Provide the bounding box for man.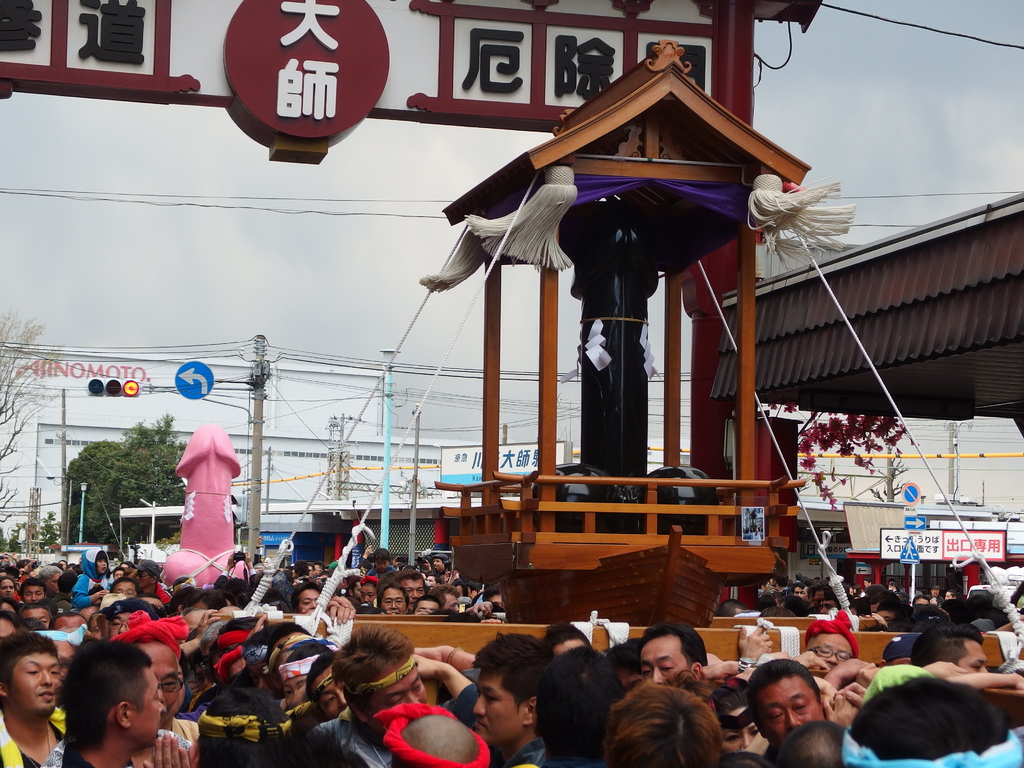
(51,605,90,637).
